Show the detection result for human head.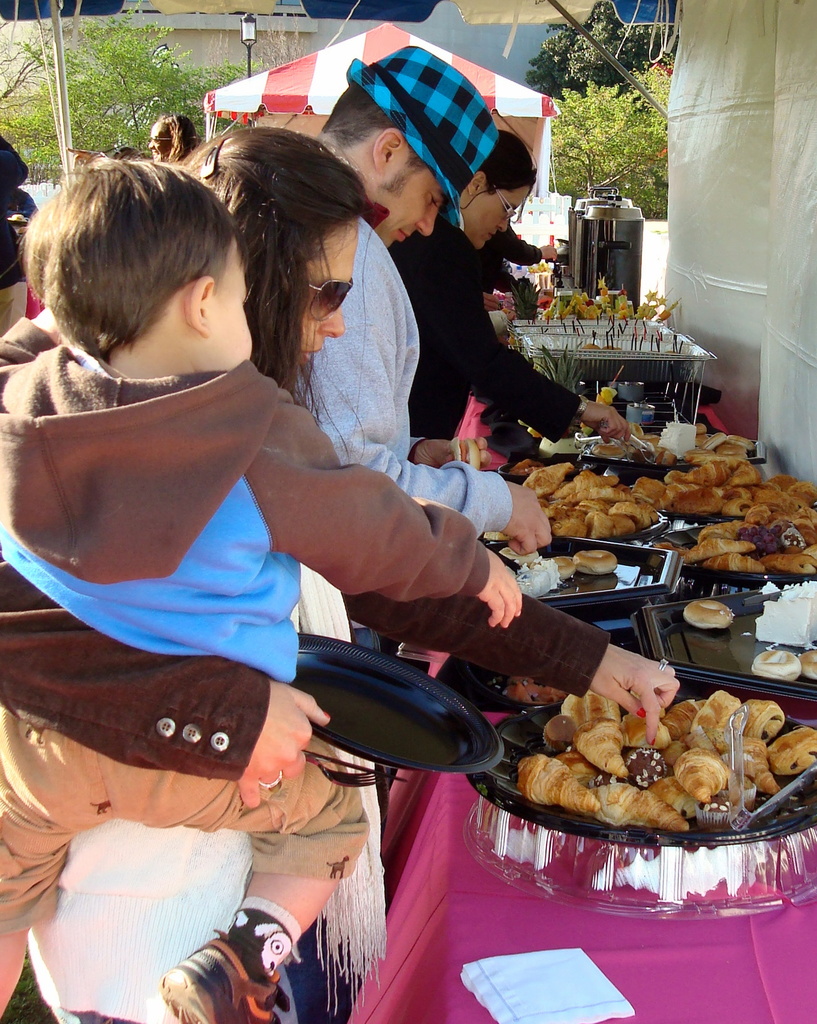
bbox=[182, 122, 373, 387].
